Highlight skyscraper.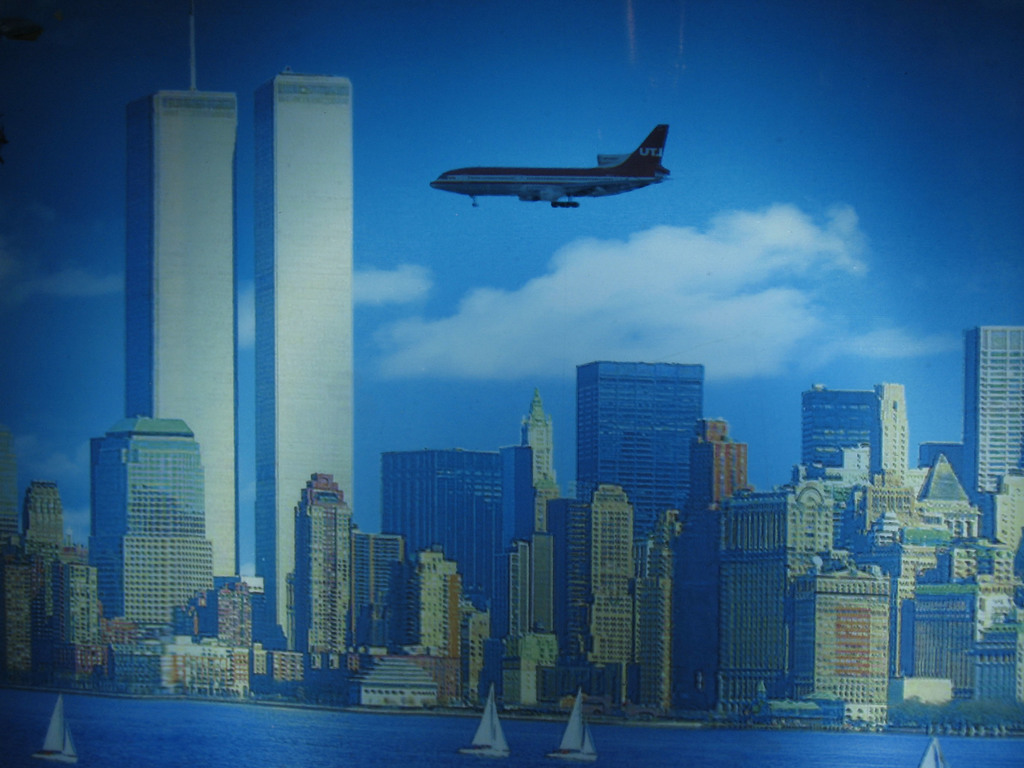
Highlighted region: {"left": 673, "top": 498, "right": 853, "bottom": 703}.
